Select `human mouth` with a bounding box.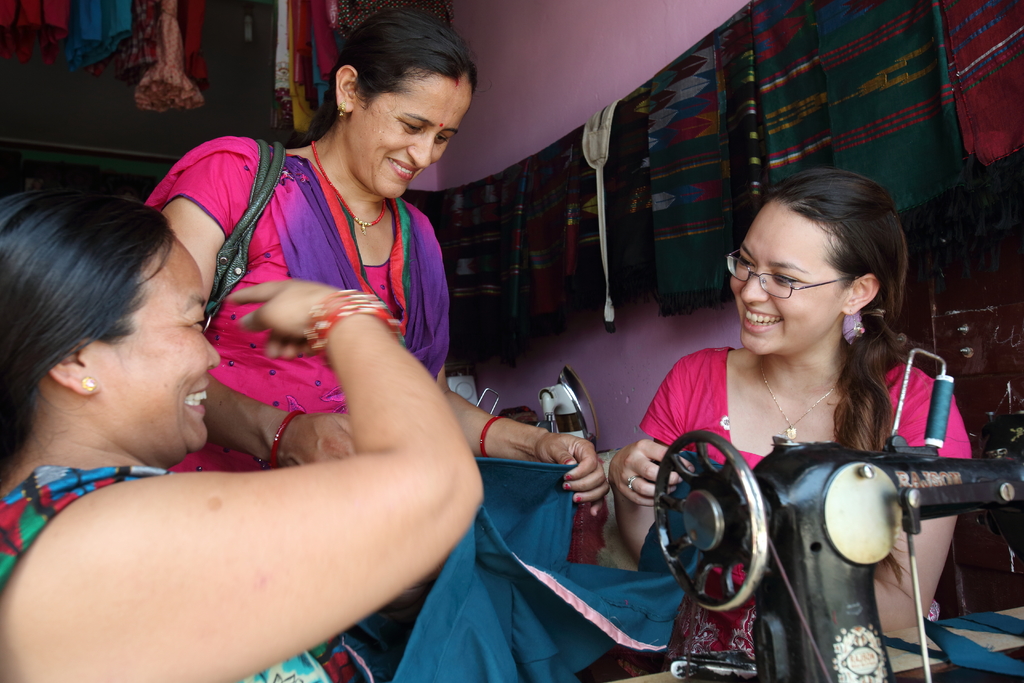
(740,303,780,333).
